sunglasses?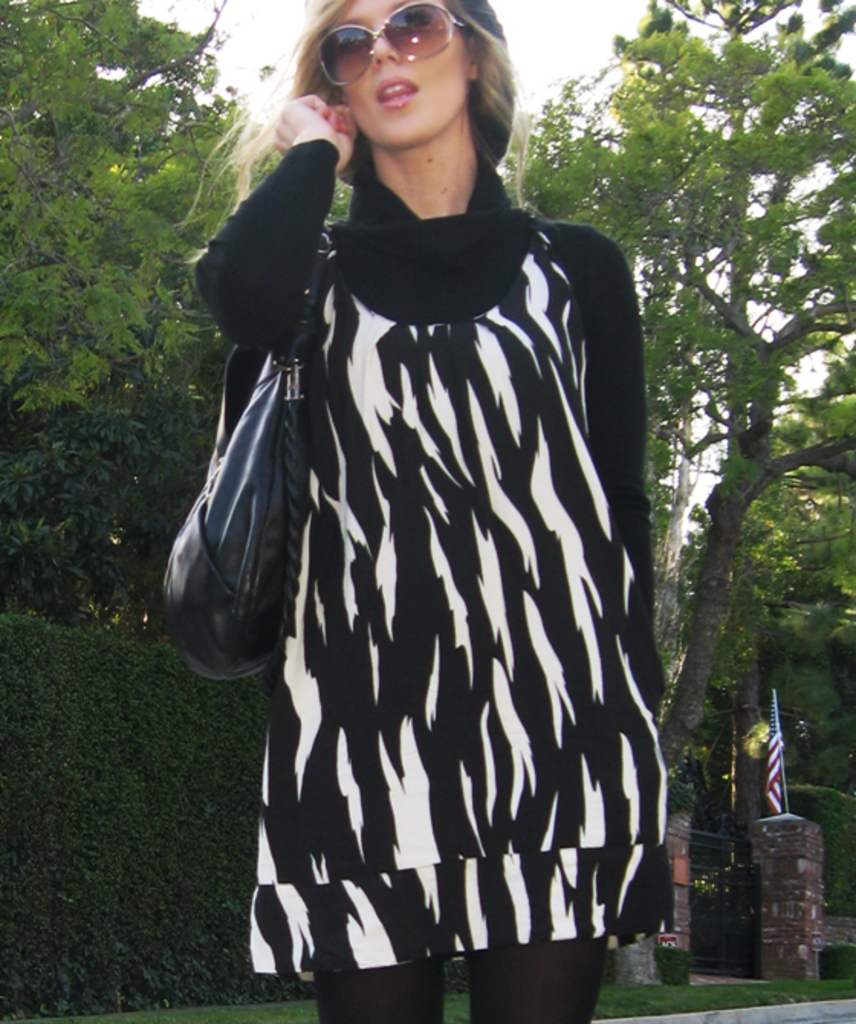
l=316, t=0, r=465, b=89
